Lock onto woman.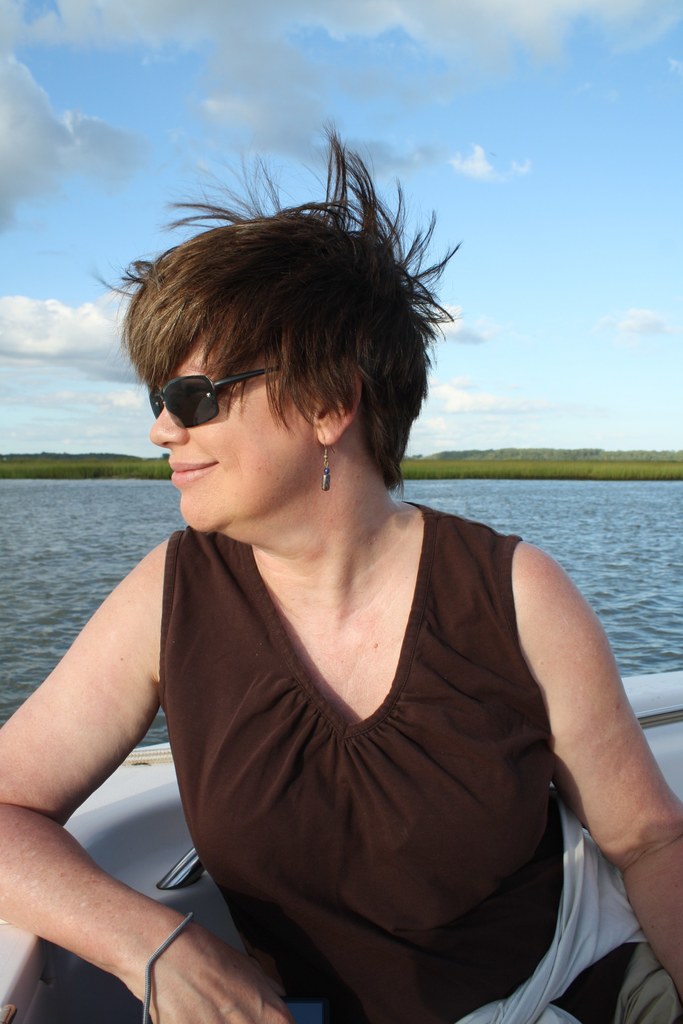
Locked: {"left": 45, "top": 196, "right": 652, "bottom": 995}.
